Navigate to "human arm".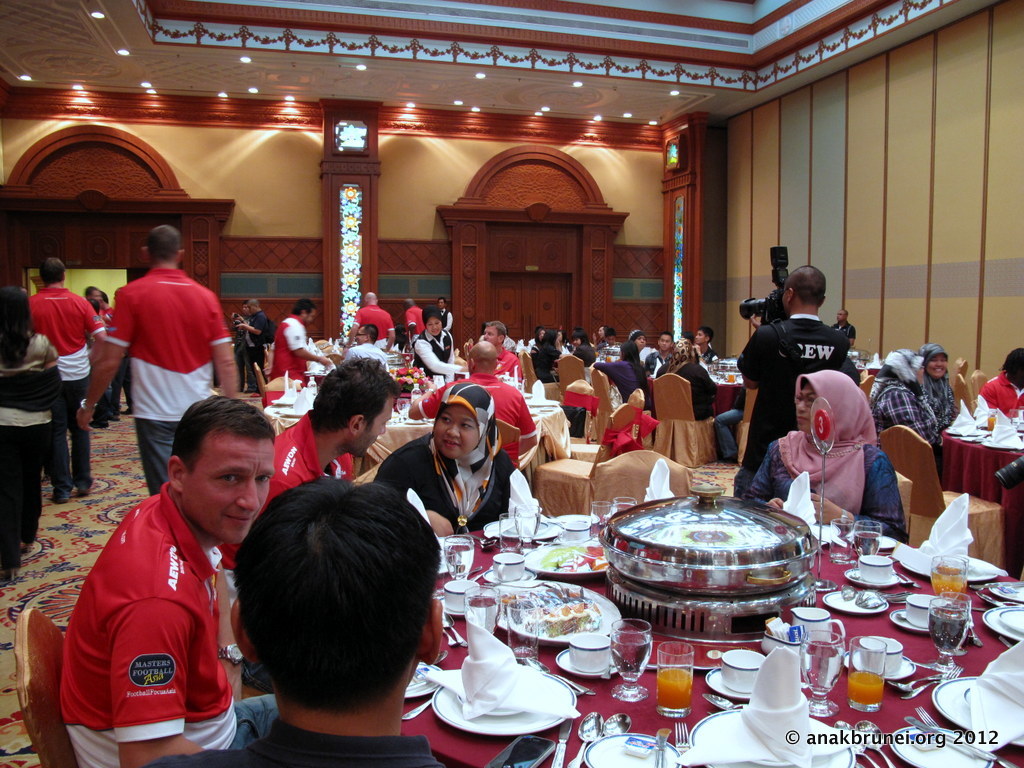
Navigation target: (x1=106, y1=568, x2=209, y2=767).
